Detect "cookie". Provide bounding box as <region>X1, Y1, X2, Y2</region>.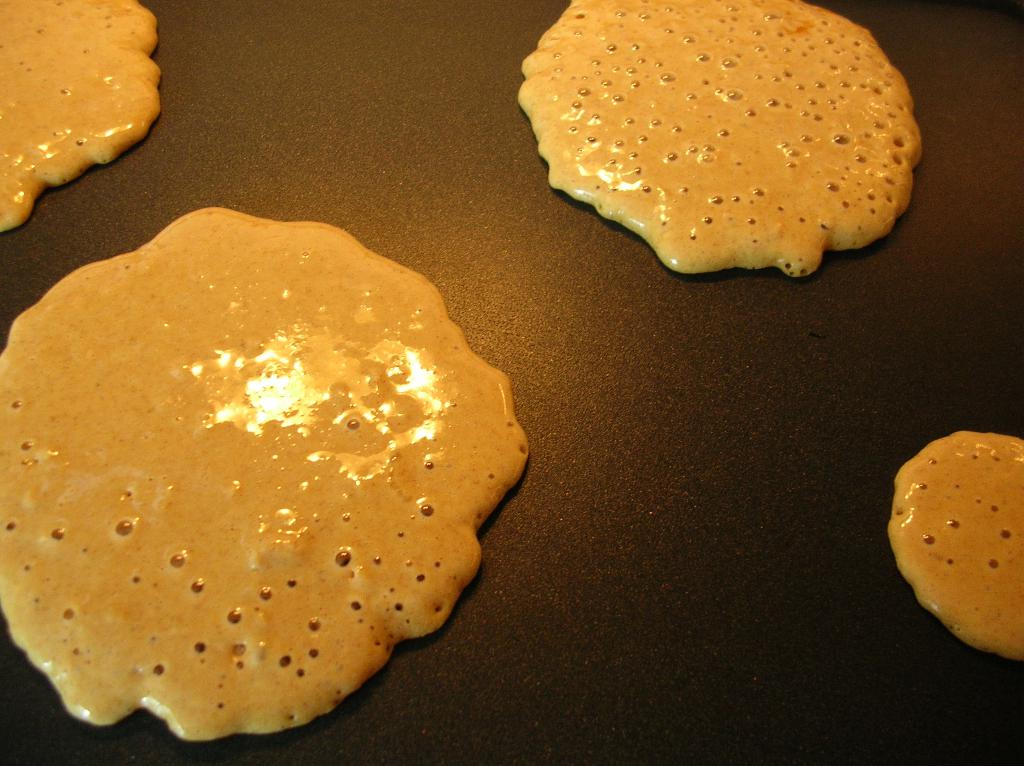
<region>0, 202, 534, 743</region>.
